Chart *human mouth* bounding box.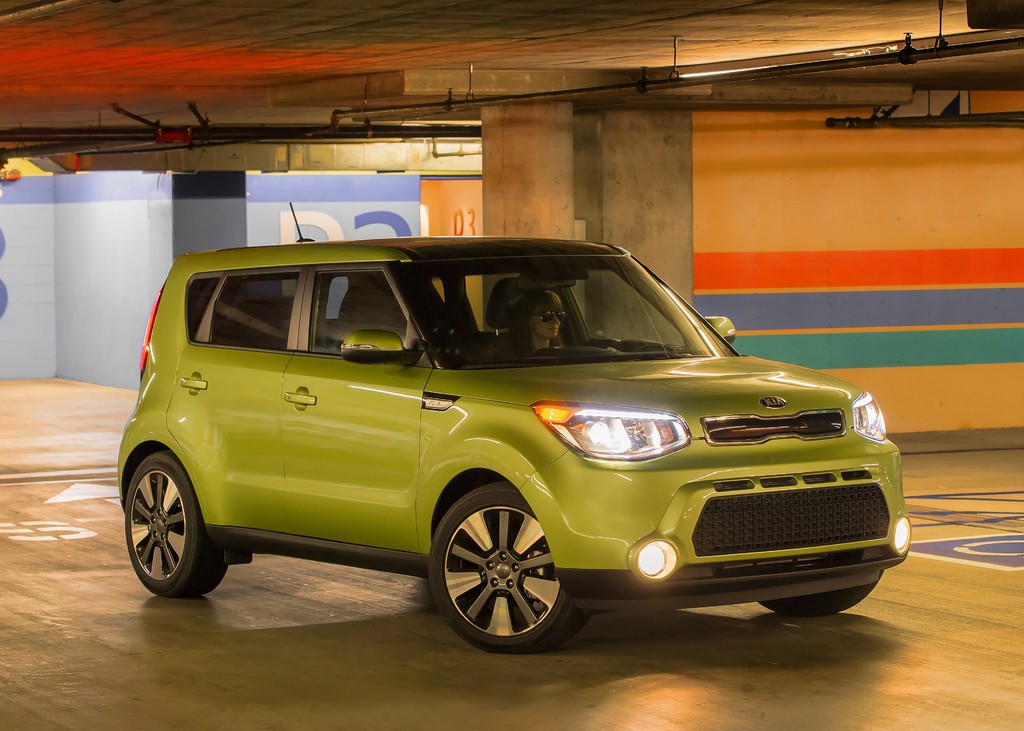
Charted: region(552, 328, 567, 335).
